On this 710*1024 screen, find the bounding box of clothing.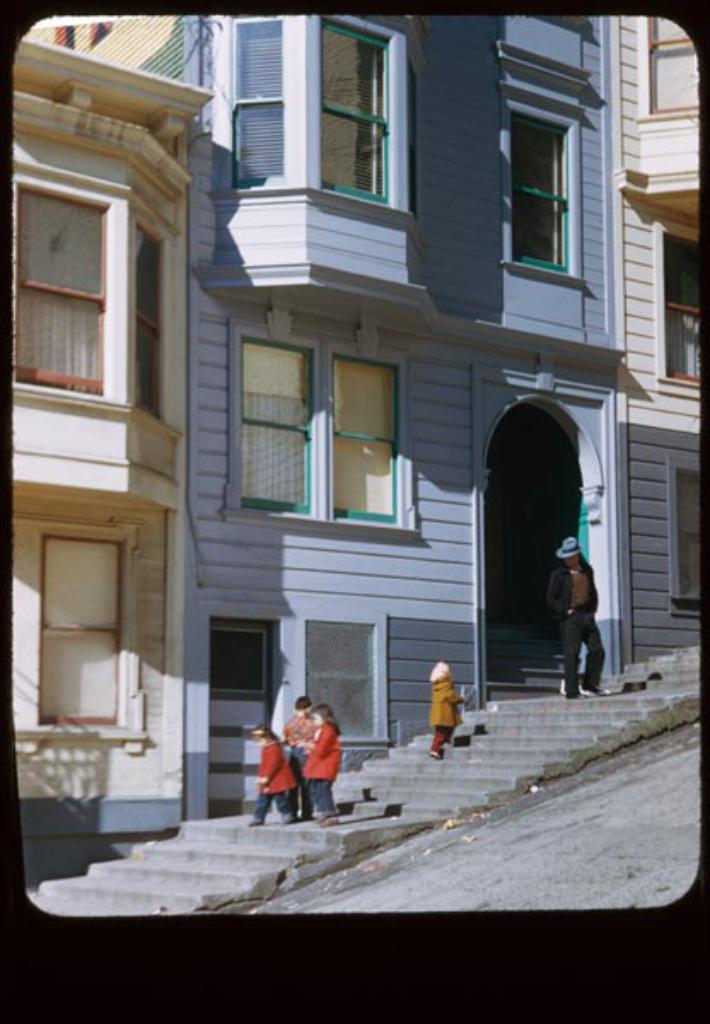
Bounding box: rect(256, 742, 299, 817).
